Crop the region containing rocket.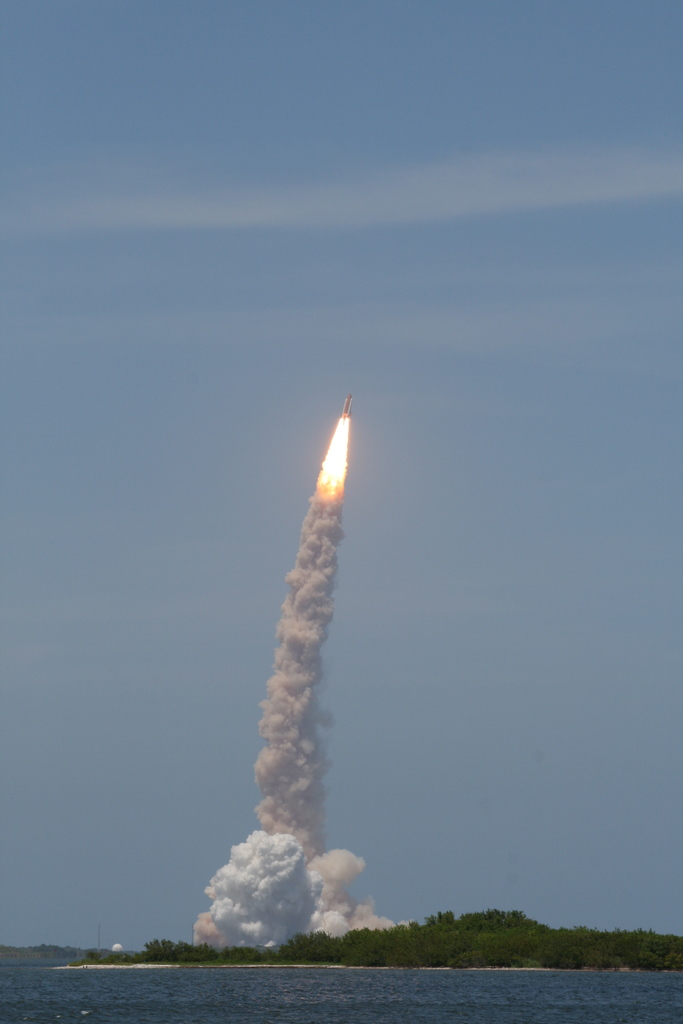
Crop region: bbox=[337, 396, 351, 422].
